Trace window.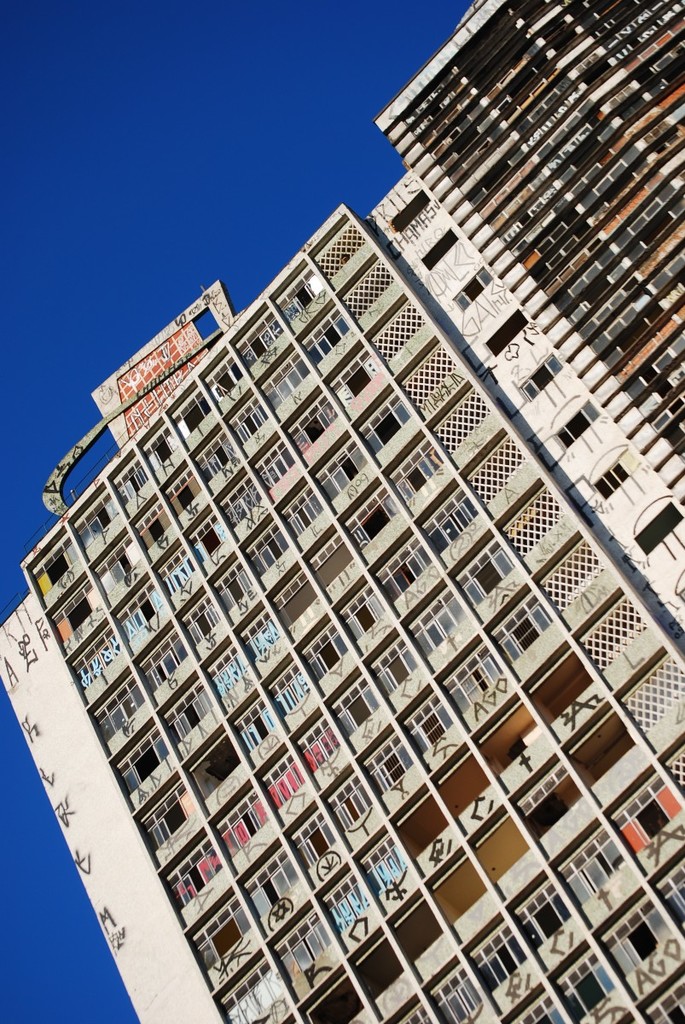
Traced to <box>214,788,267,859</box>.
